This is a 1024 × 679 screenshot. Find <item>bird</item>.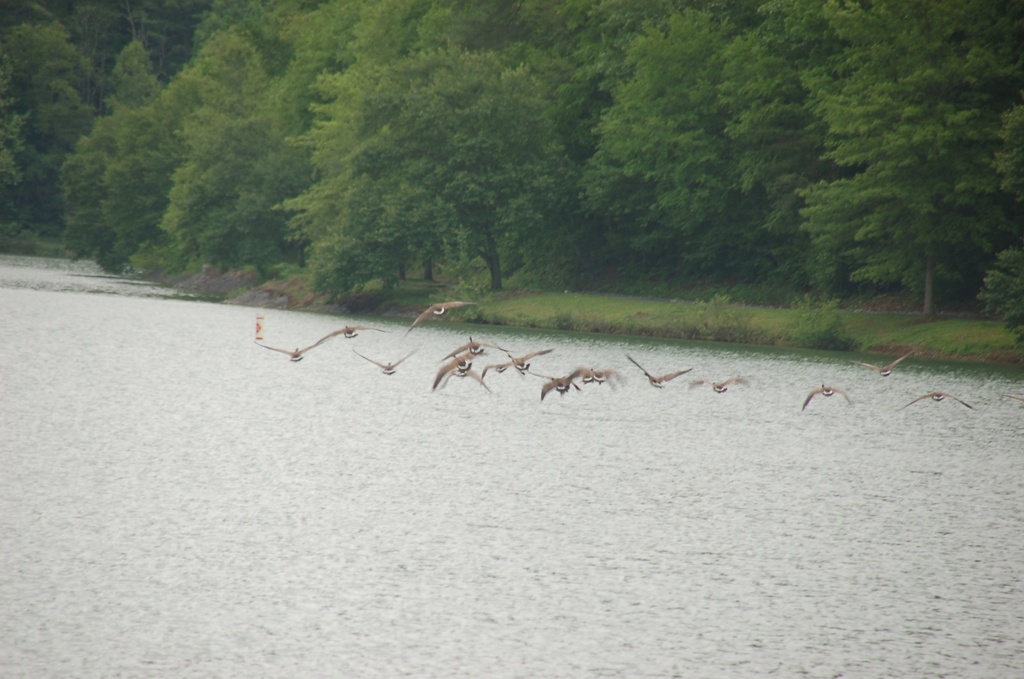
Bounding box: [left=253, top=337, right=332, bottom=366].
